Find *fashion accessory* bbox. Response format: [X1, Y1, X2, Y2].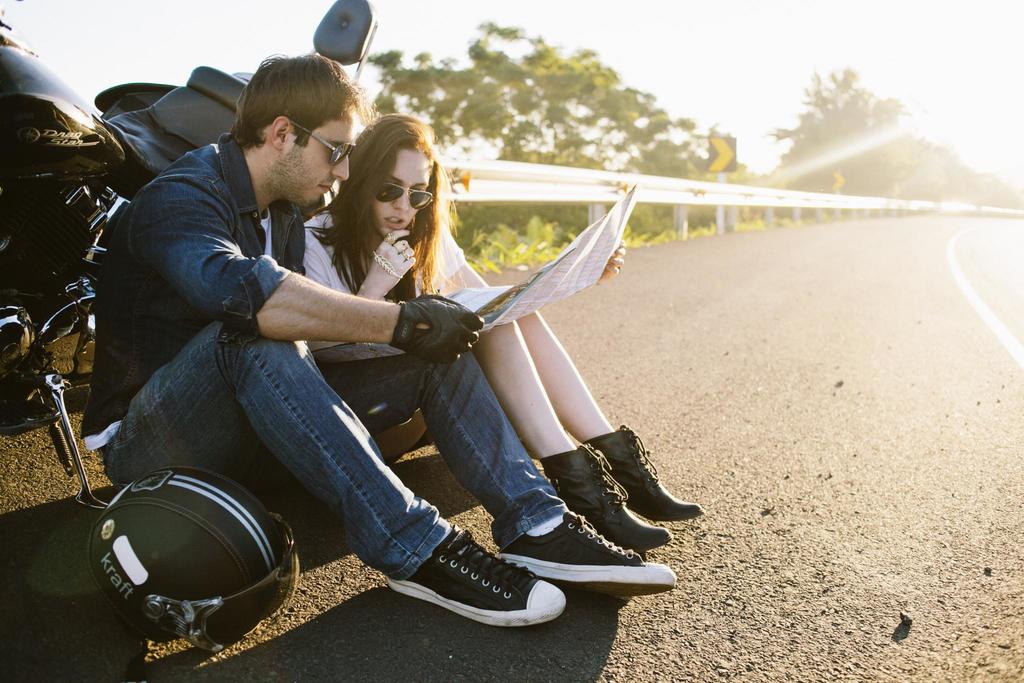
[292, 118, 355, 167].
